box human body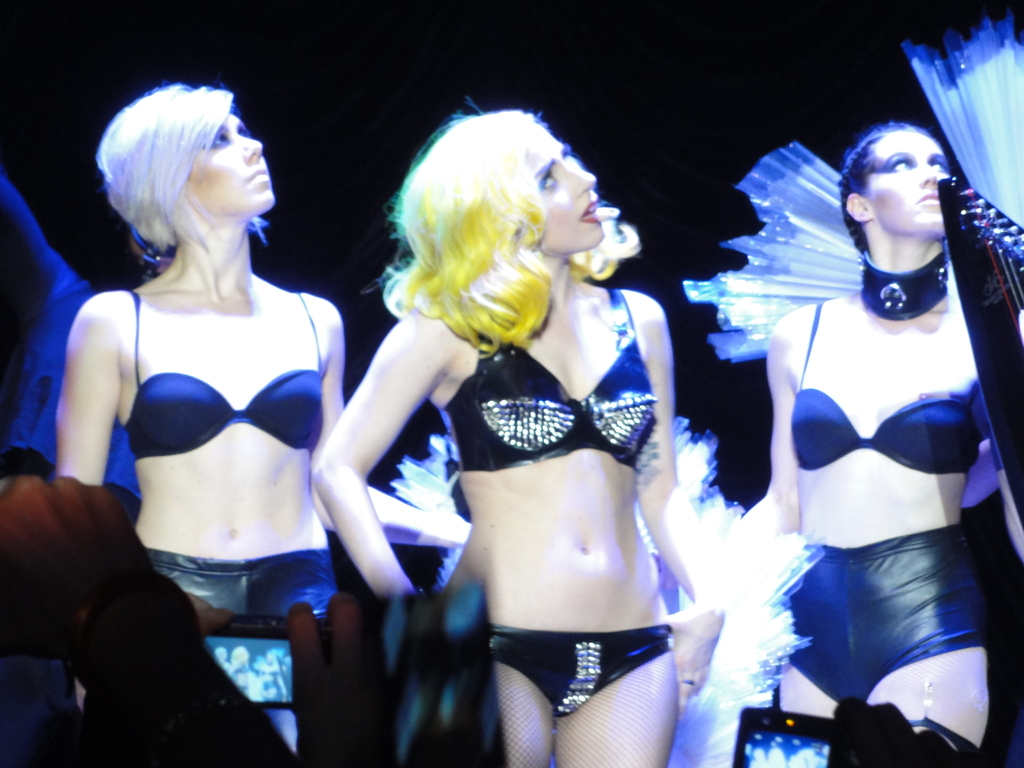
box(231, 648, 256, 699)
